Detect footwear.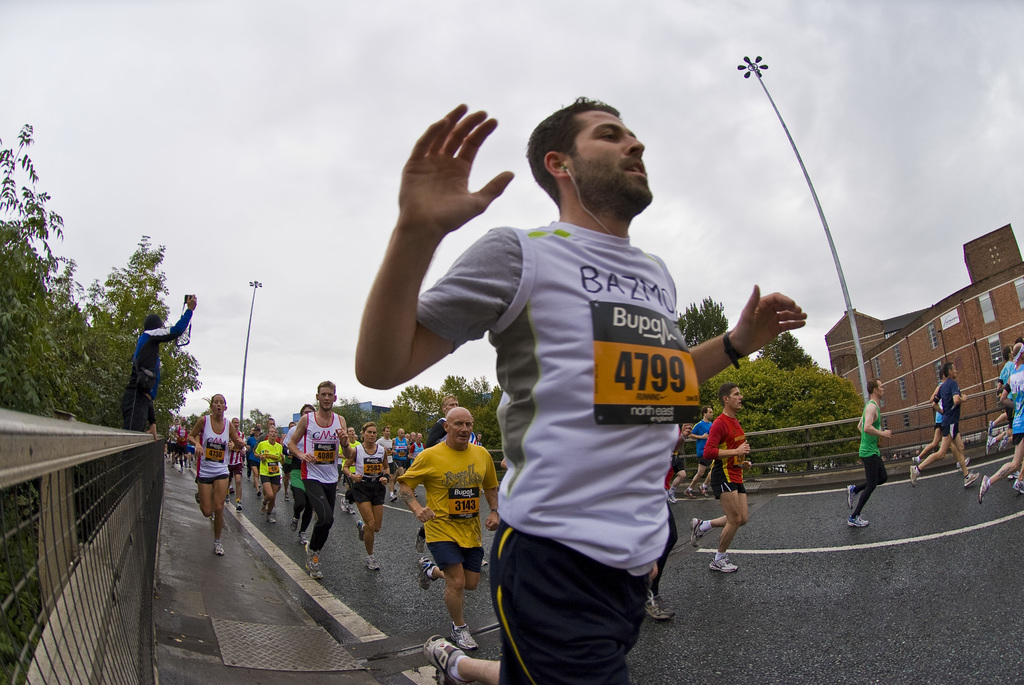
Detected at Rect(259, 503, 266, 516).
